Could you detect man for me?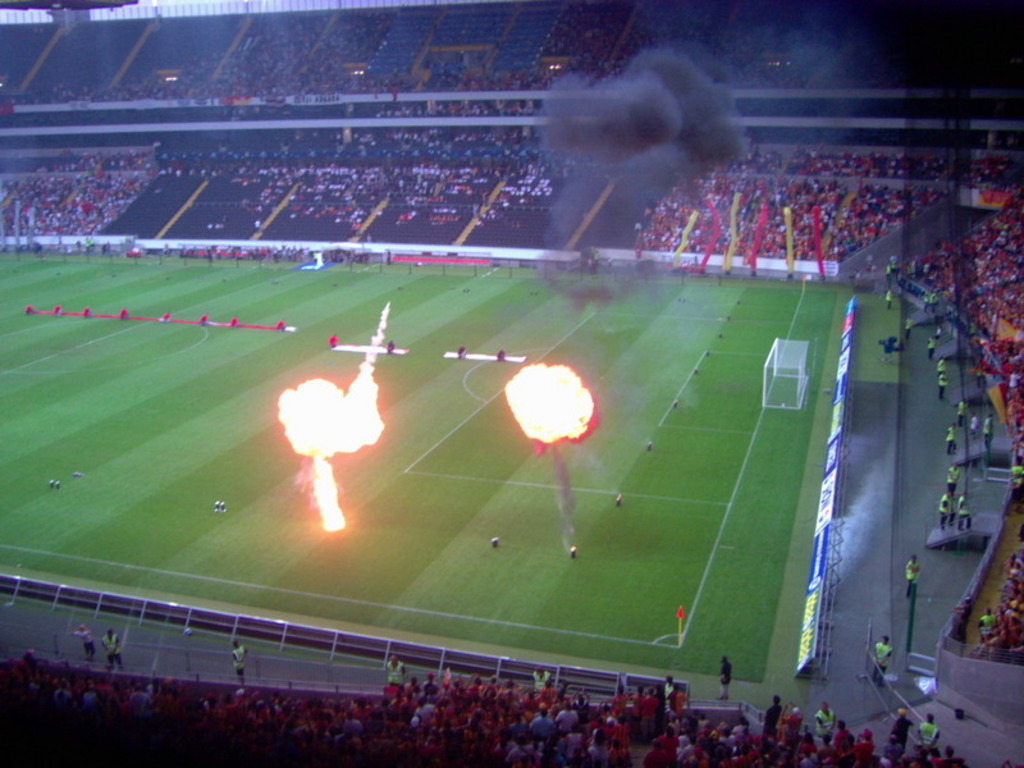
Detection result: (left=934, top=486, right=957, bottom=531).
